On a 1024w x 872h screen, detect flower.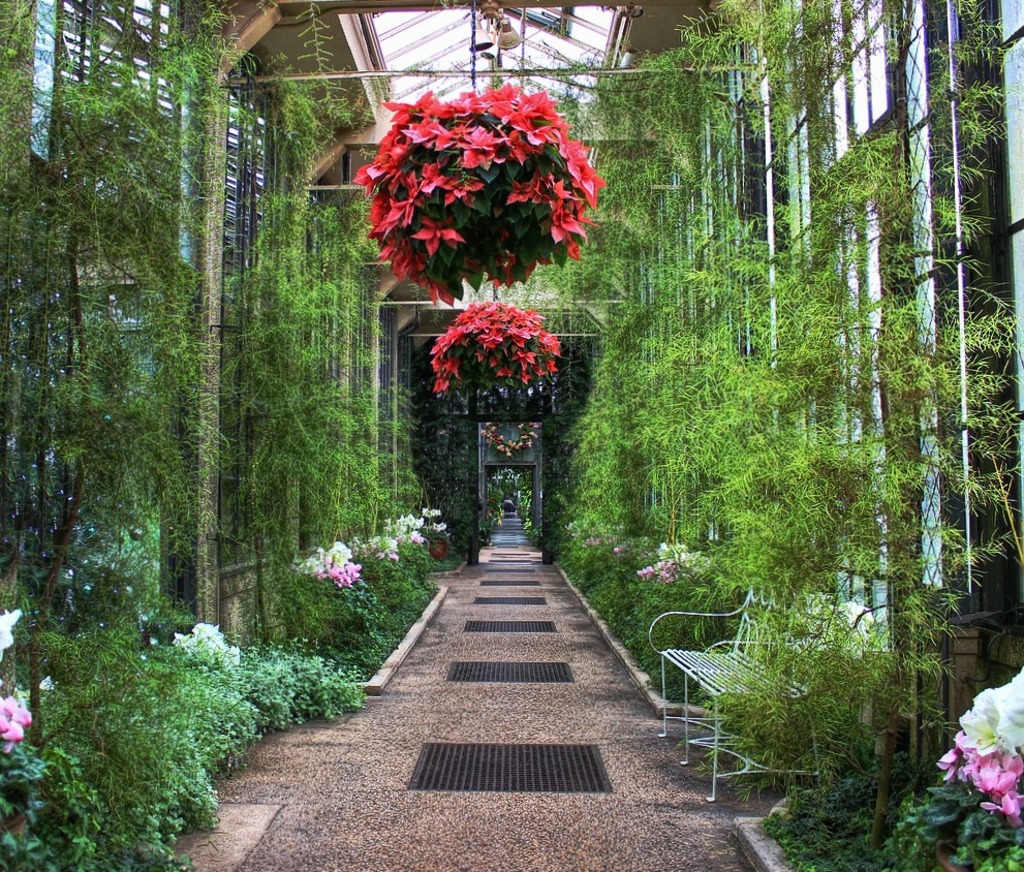
left=0, top=606, right=26, bottom=671.
